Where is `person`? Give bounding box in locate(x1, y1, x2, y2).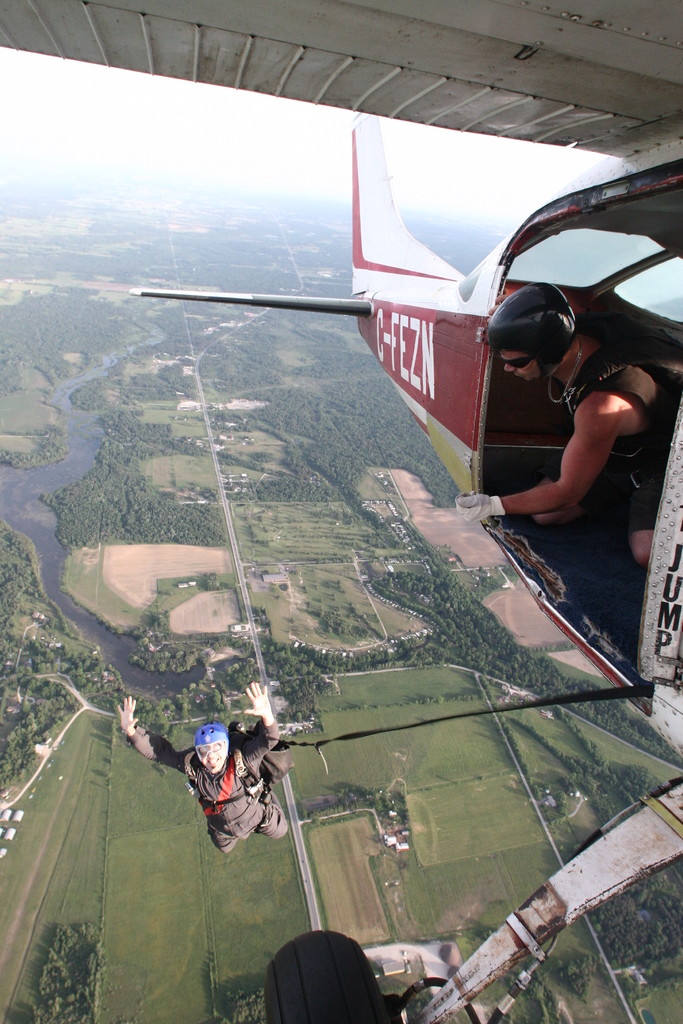
locate(456, 278, 682, 571).
